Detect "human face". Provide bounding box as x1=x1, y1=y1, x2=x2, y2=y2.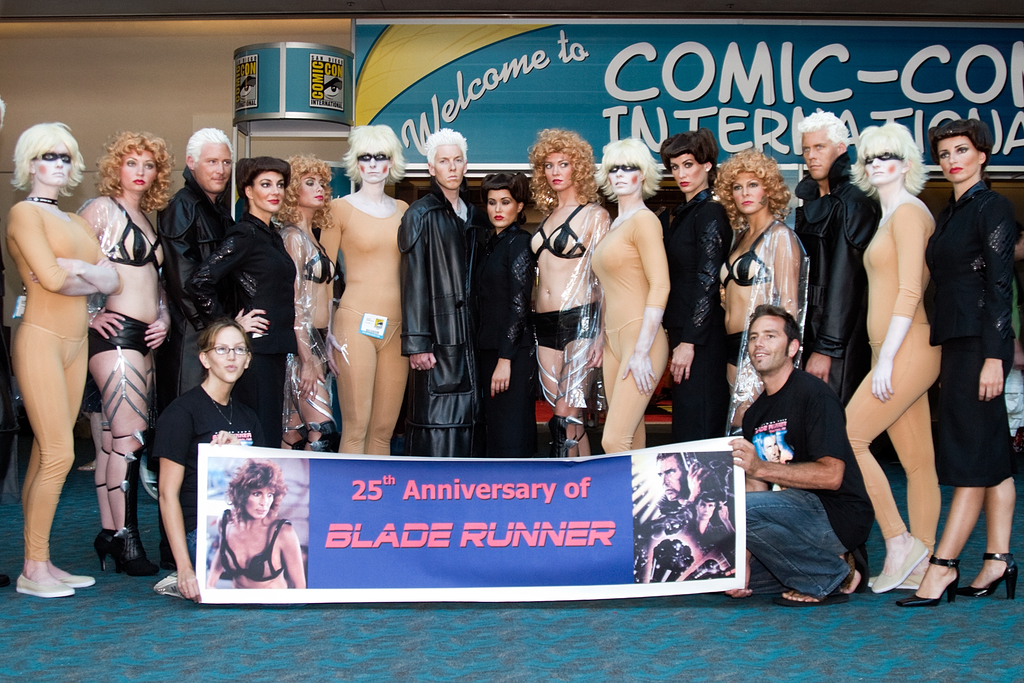
x1=488, y1=191, x2=517, y2=229.
